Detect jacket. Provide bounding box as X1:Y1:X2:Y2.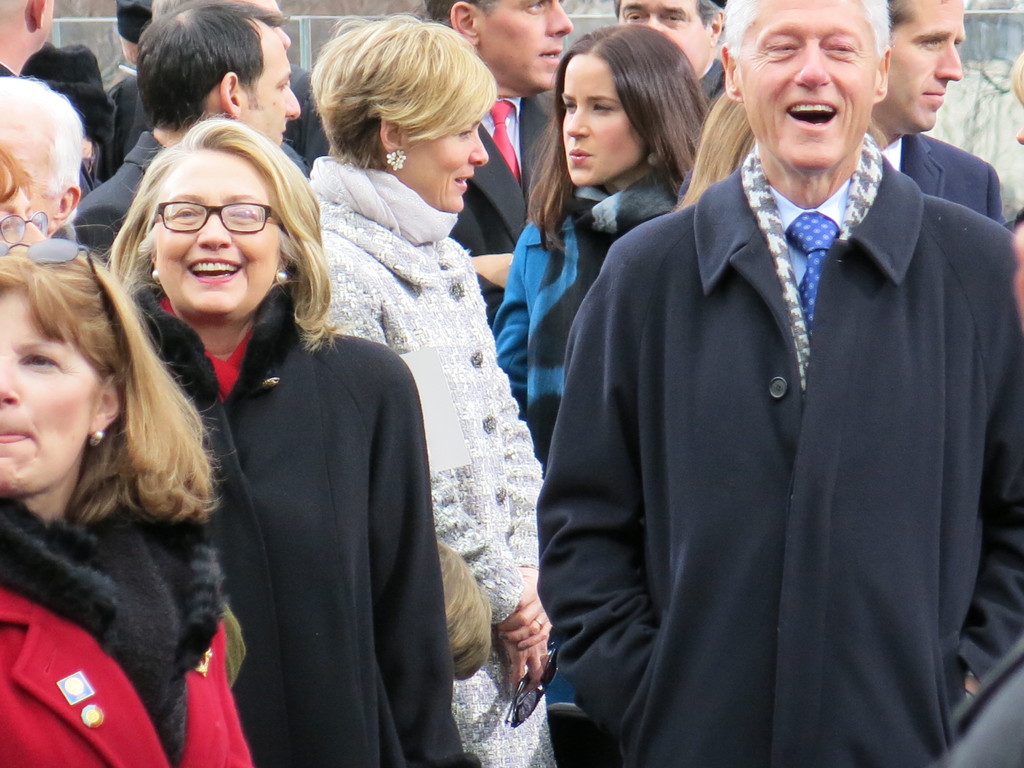
0:443:274:767.
